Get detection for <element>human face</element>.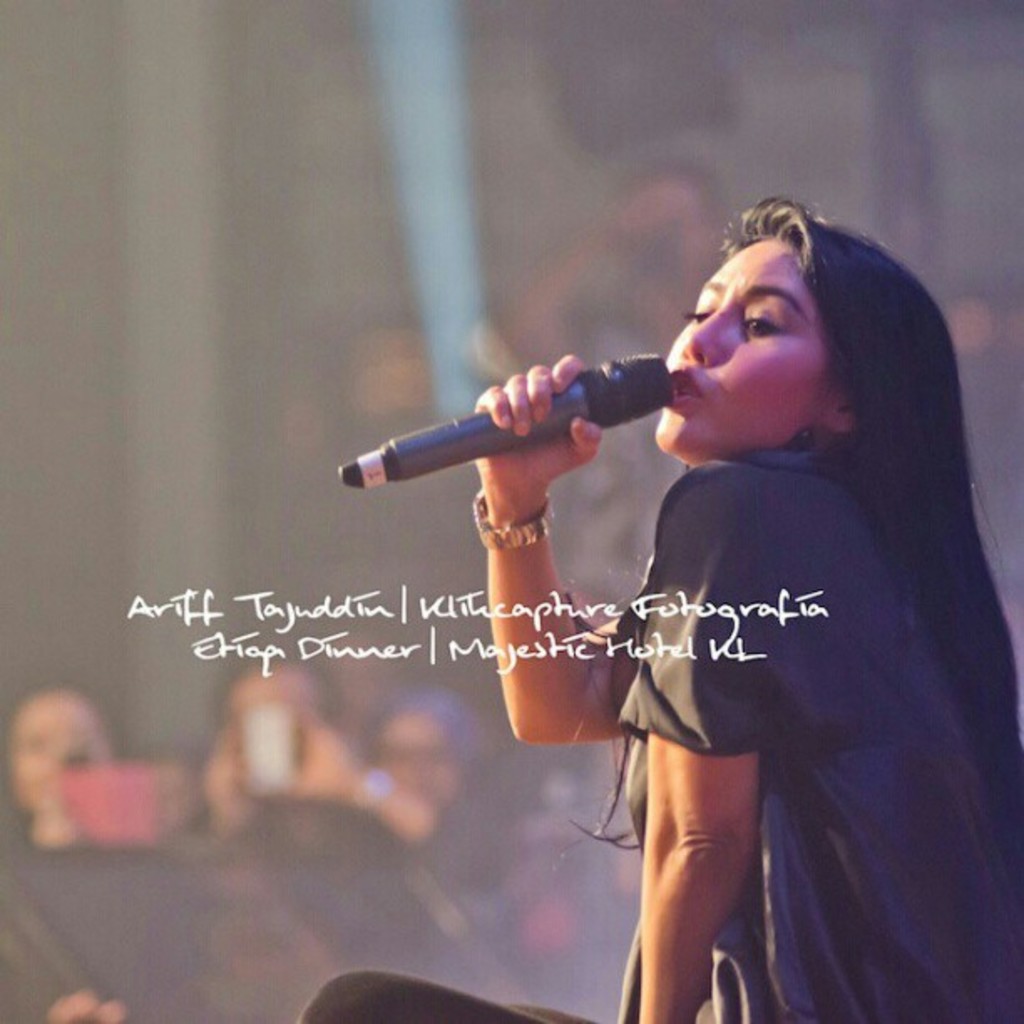
Detection: 376 709 453 812.
